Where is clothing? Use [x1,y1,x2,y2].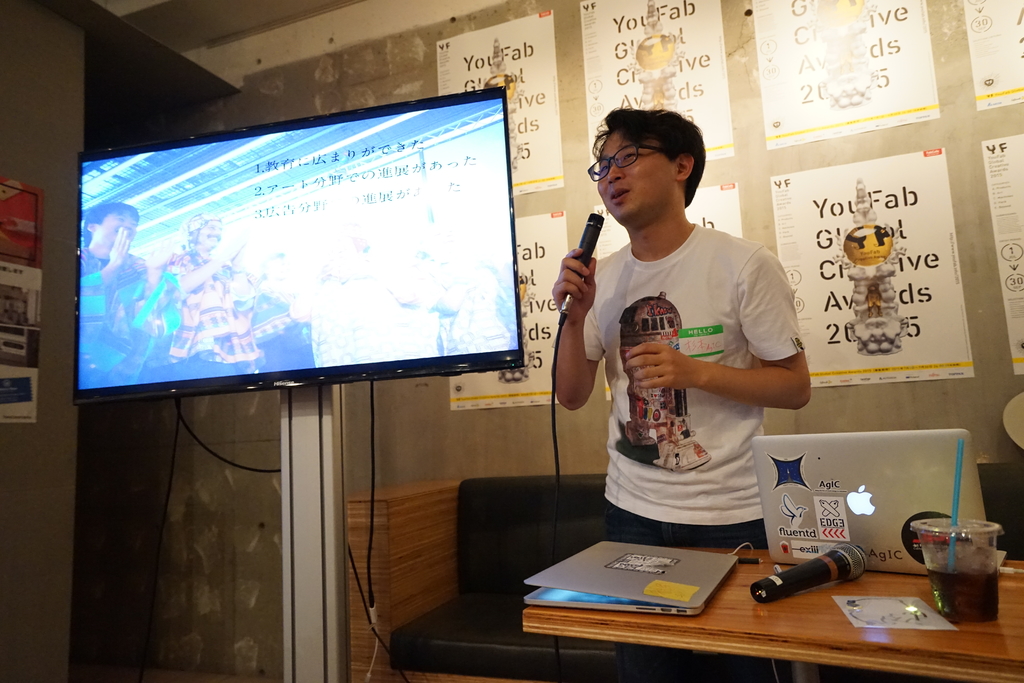
[160,245,259,368].
